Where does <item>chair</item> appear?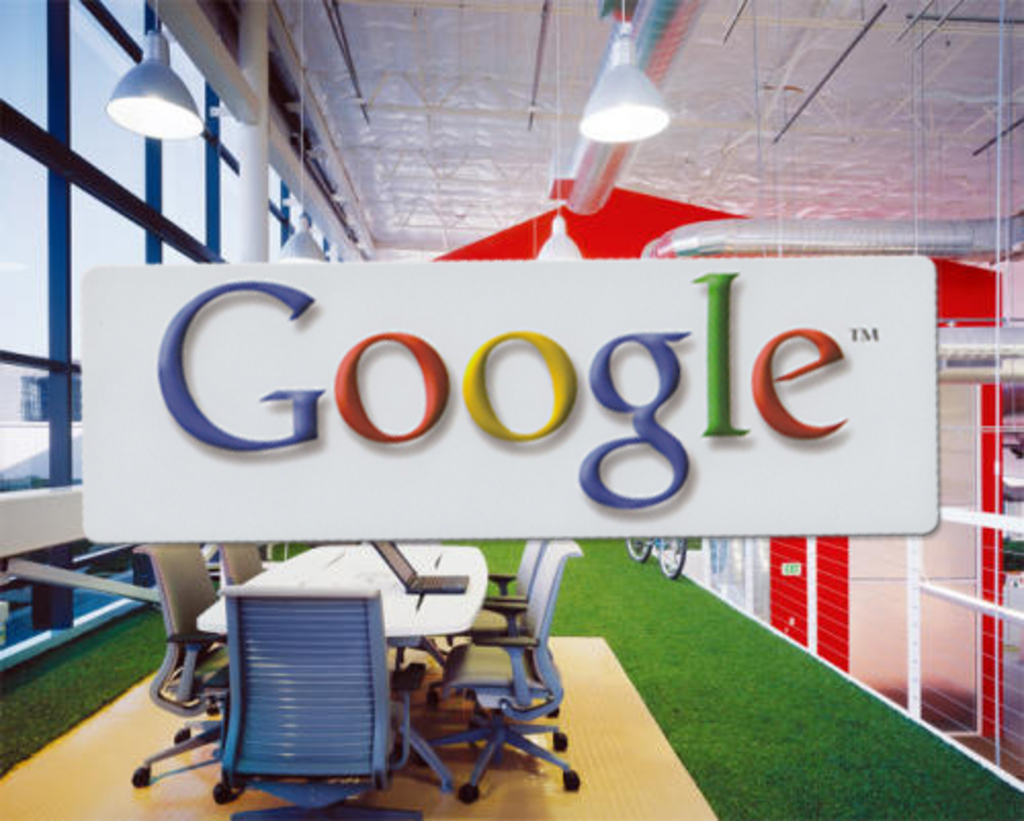
Appears at box(424, 536, 557, 721).
